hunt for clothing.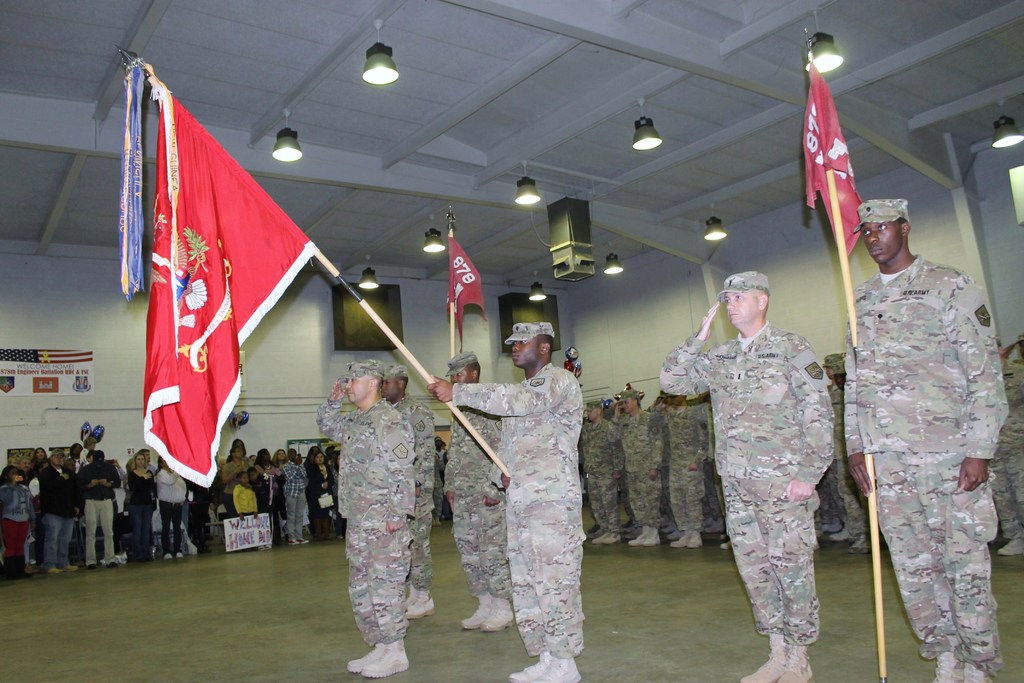
Hunted down at {"left": 989, "top": 359, "right": 1023, "bottom": 537}.
